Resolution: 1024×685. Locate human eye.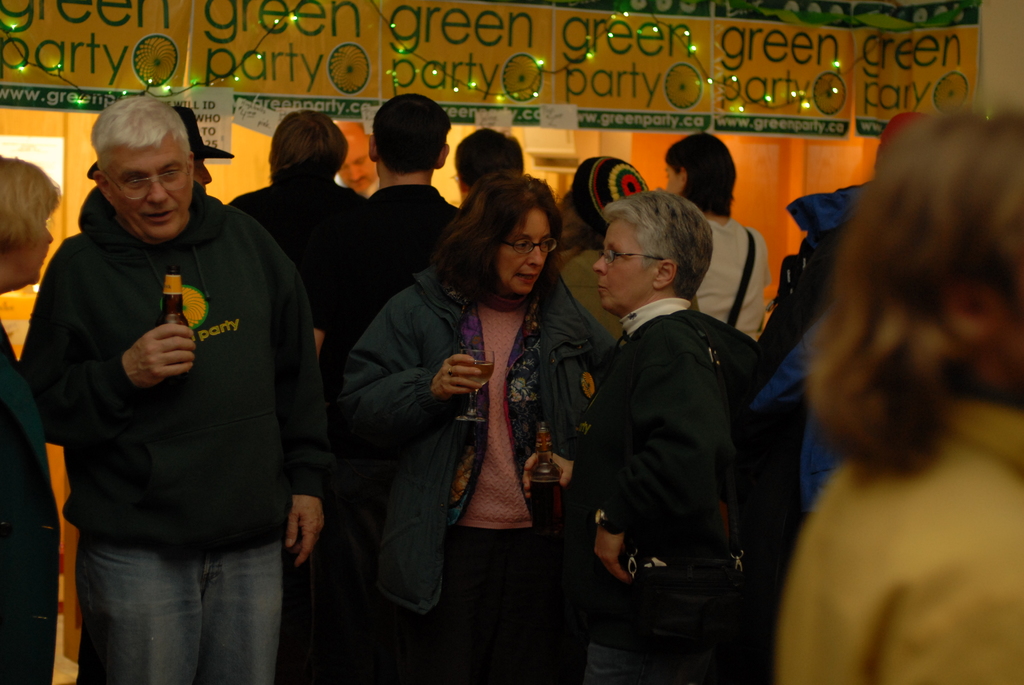
select_region(604, 251, 618, 264).
